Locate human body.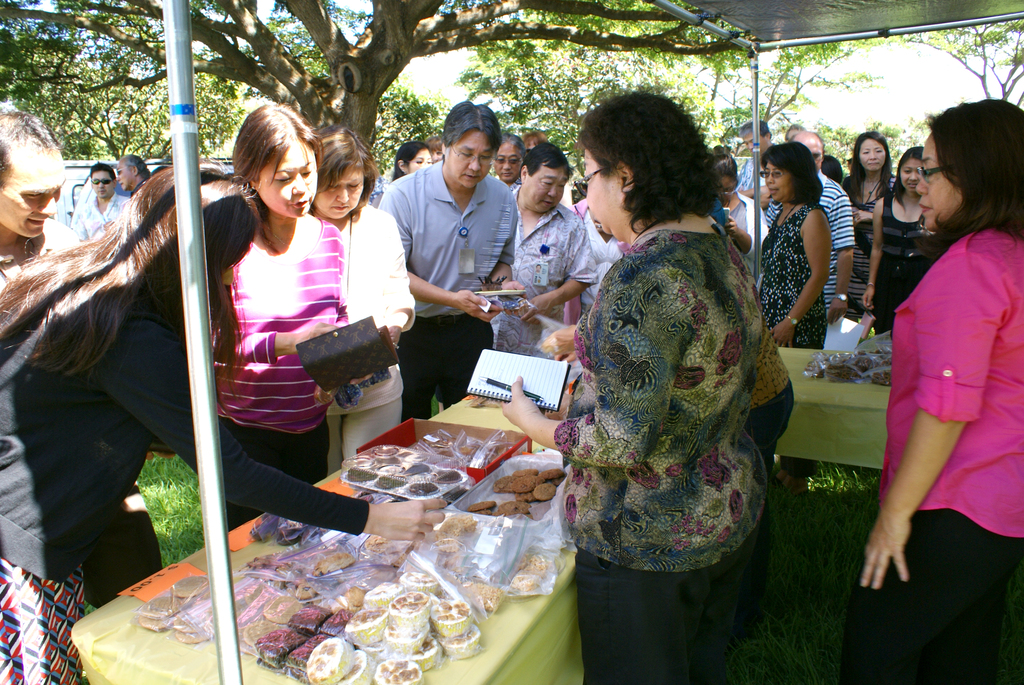
Bounding box: <region>801, 135, 867, 347</region>.
